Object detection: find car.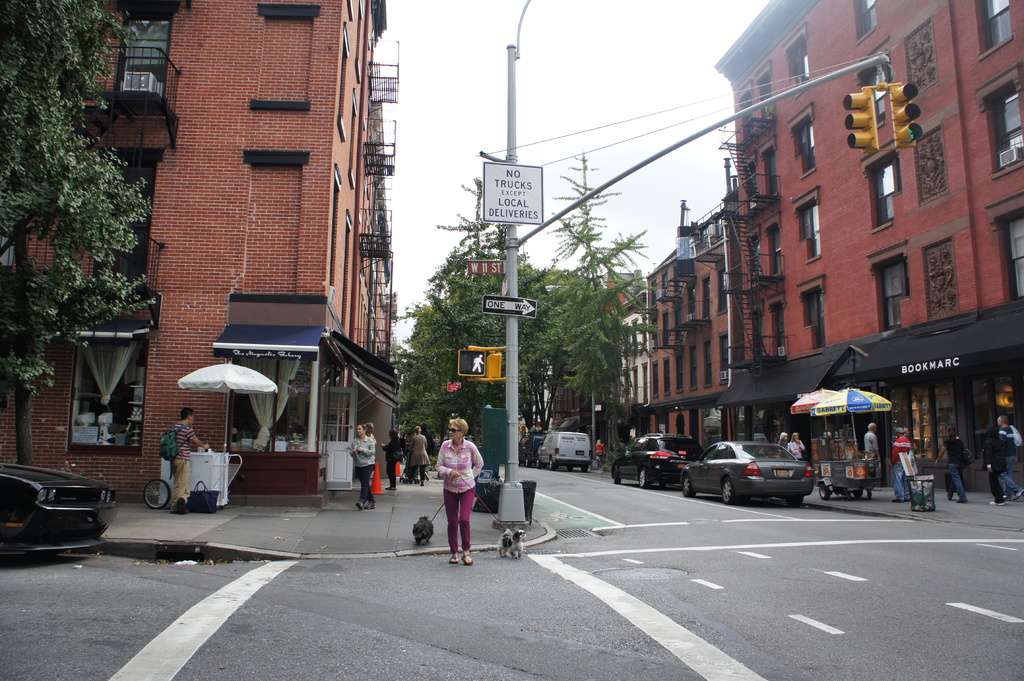
<bbox>681, 440, 813, 507</bbox>.
